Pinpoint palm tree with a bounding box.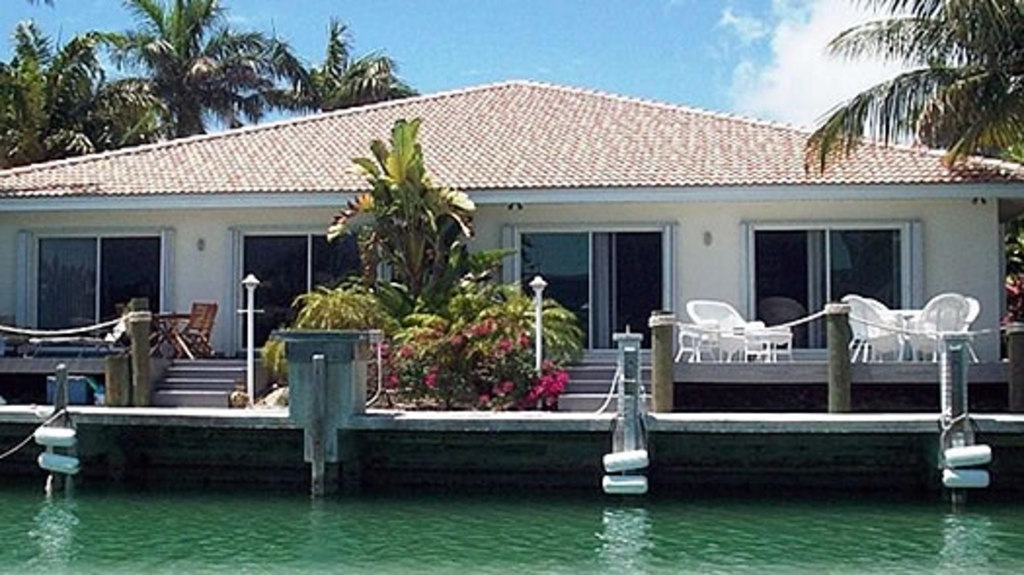
[left=125, top=0, right=254, bottom=142].
